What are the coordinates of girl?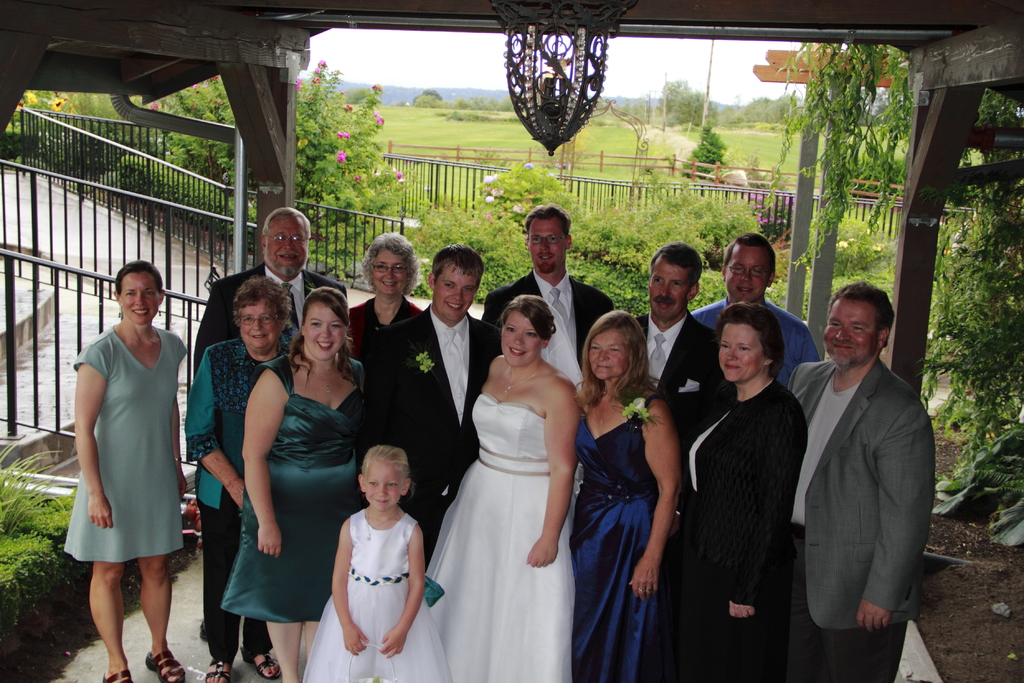
detection(427, 294, 583, 682).
